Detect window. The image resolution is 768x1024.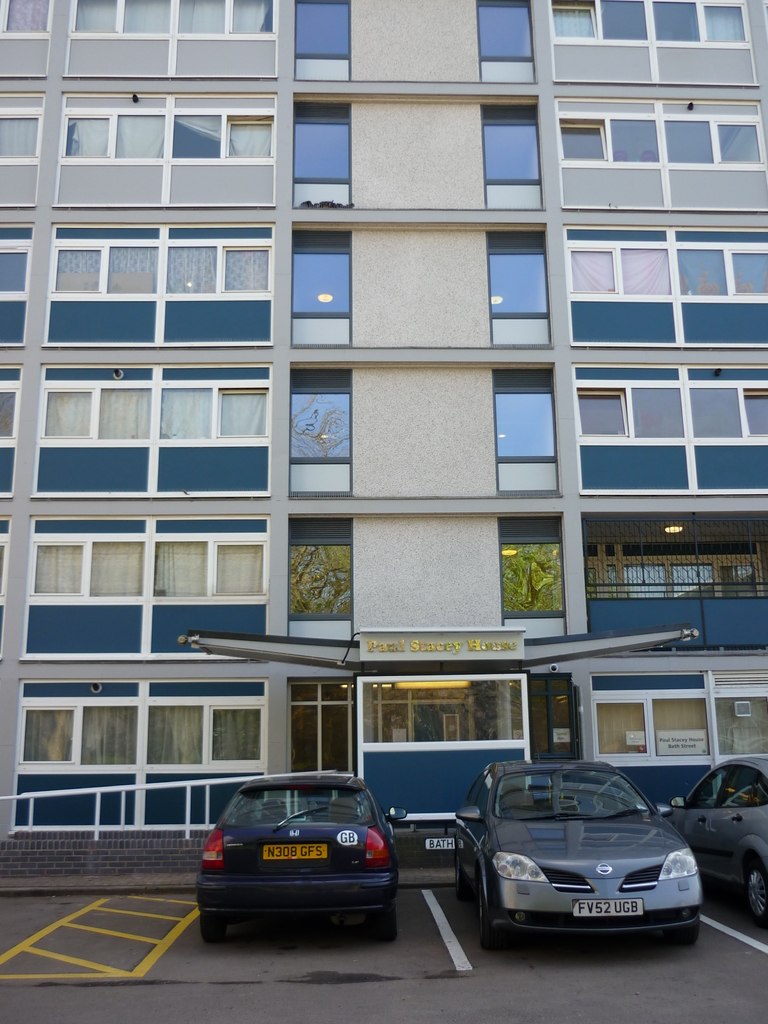
crop(292, 108, 345, 182).
